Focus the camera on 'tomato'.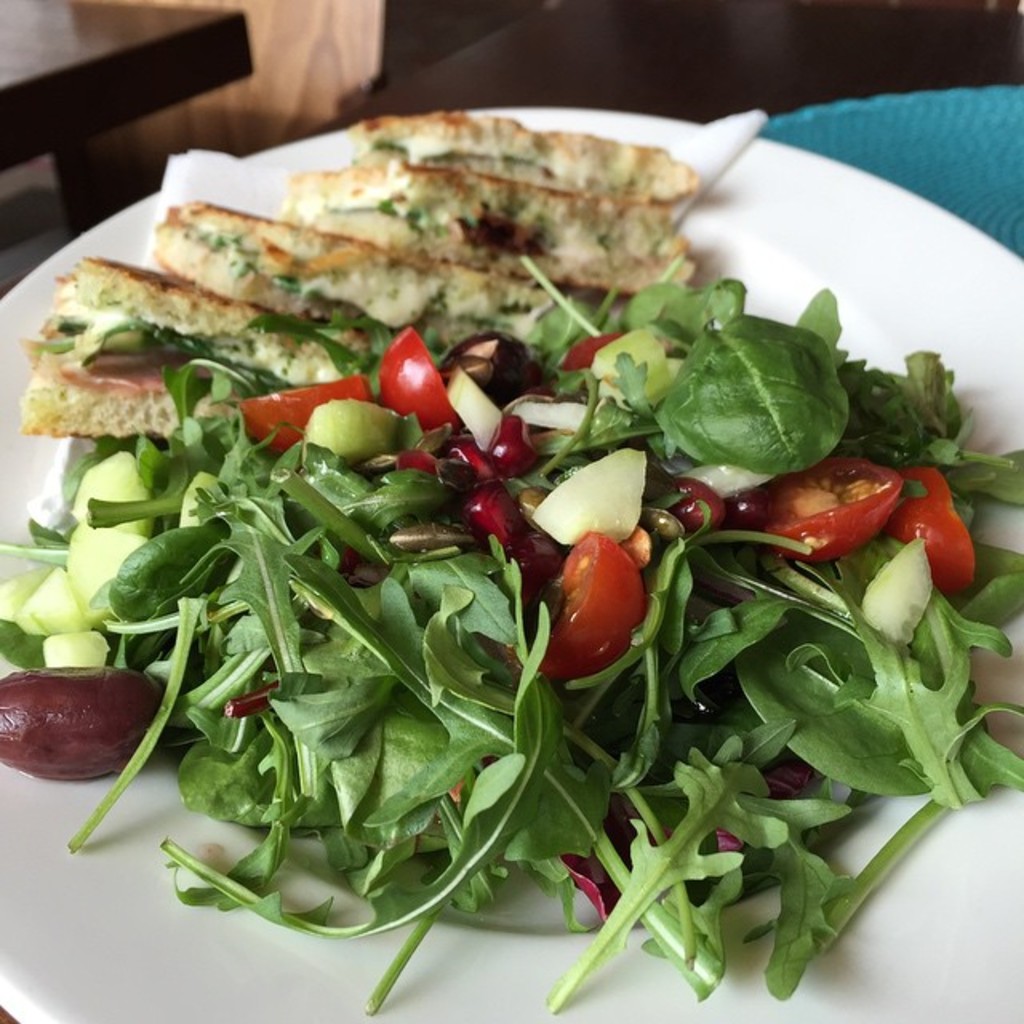
Focus region: pyautogui.locateOnScreen(229, 378, 376, 448).
